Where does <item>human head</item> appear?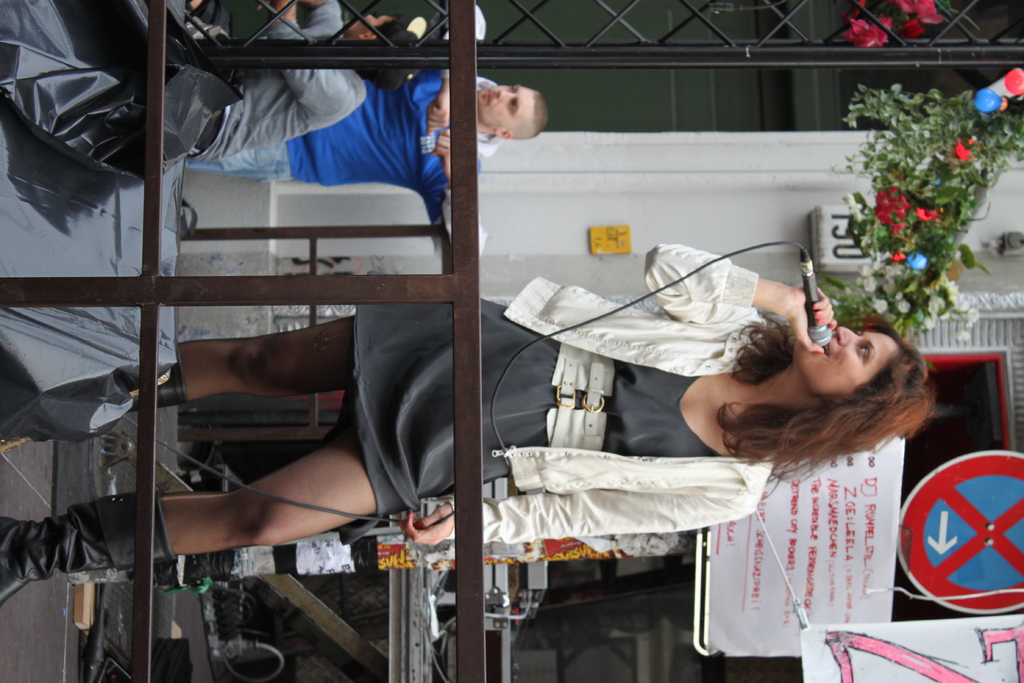
Appears at (x1=337, y1=10, x2=417, y2=94).
